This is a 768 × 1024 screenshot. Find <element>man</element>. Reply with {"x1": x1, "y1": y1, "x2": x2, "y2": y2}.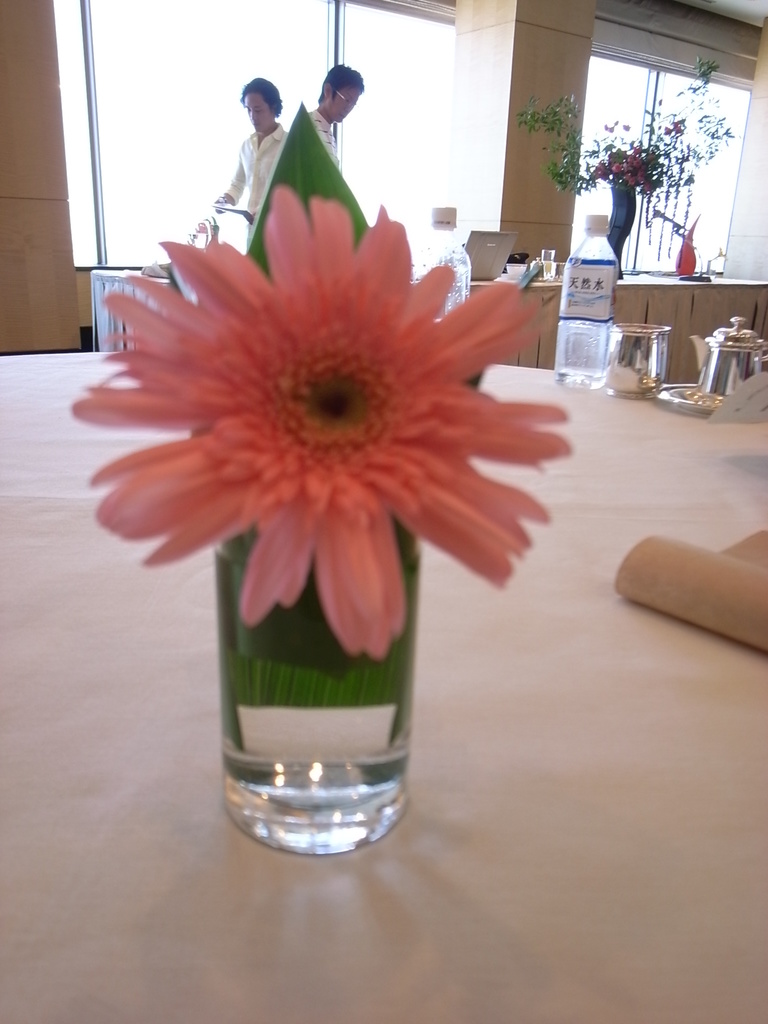
{"x1": 300, "y1": 63, "x2": 364, "y2": 161}.
